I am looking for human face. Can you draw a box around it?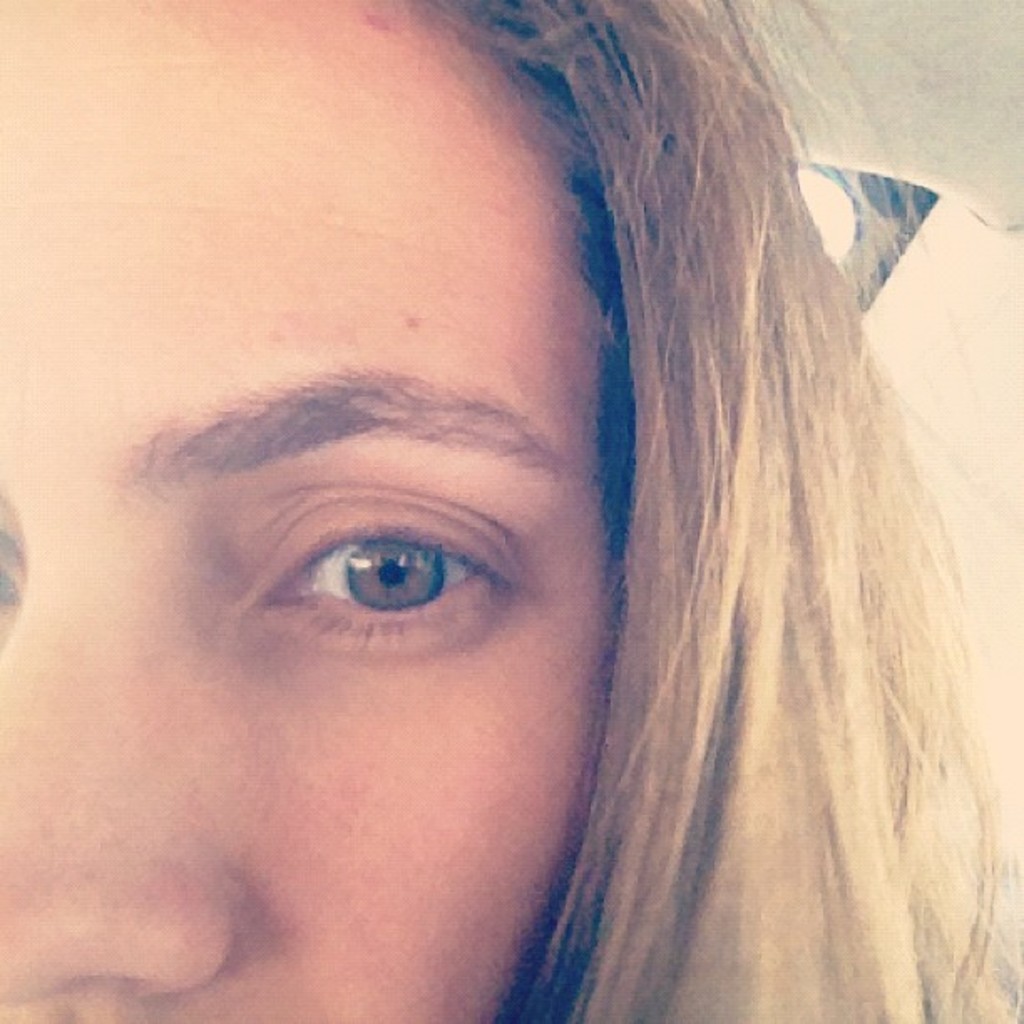
Sure, the bounding box is <bbox>0, 0, 619, 1022</bbox>.
